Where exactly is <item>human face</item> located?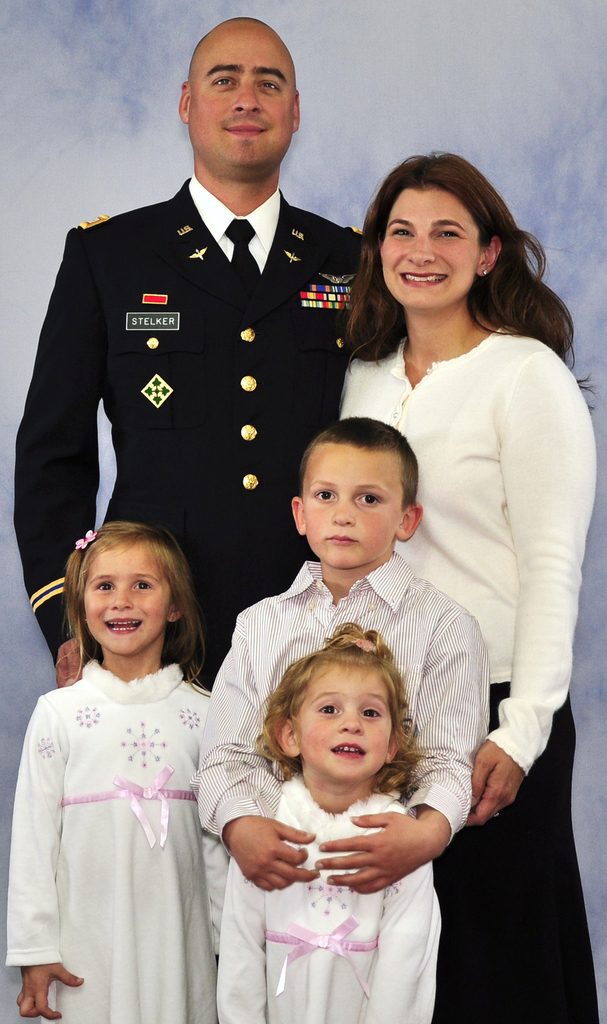
Its bounding box is 193:36:296:180.
